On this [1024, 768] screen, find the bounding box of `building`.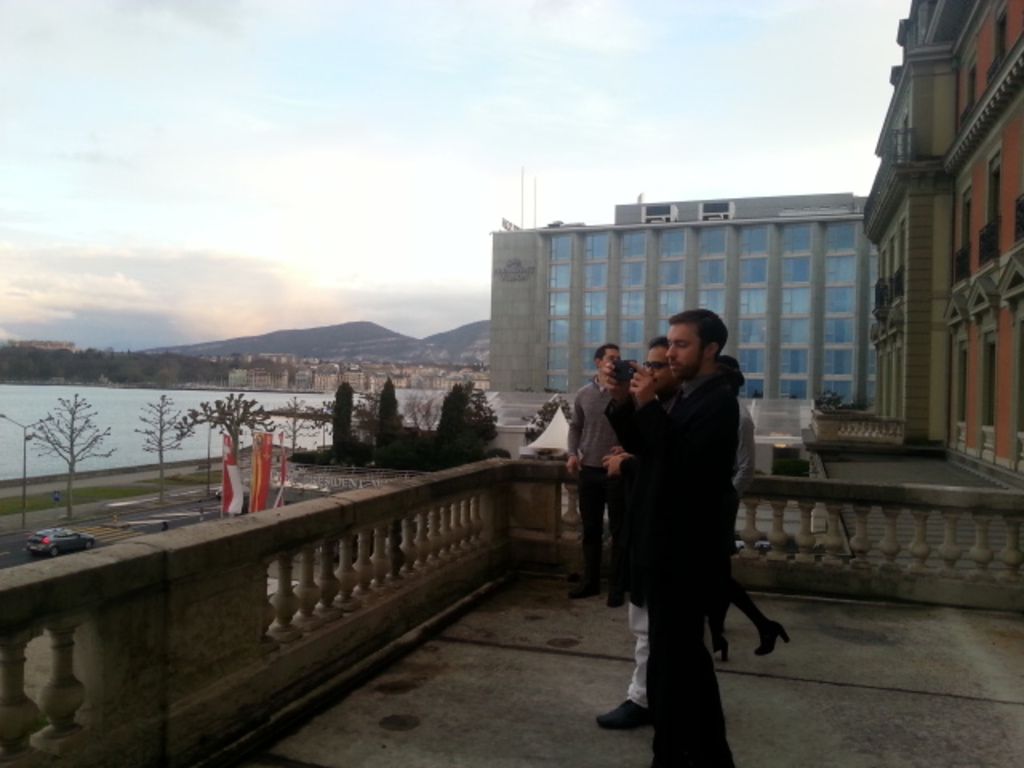
Bounding box: <box>486,200,869,406</box>.
